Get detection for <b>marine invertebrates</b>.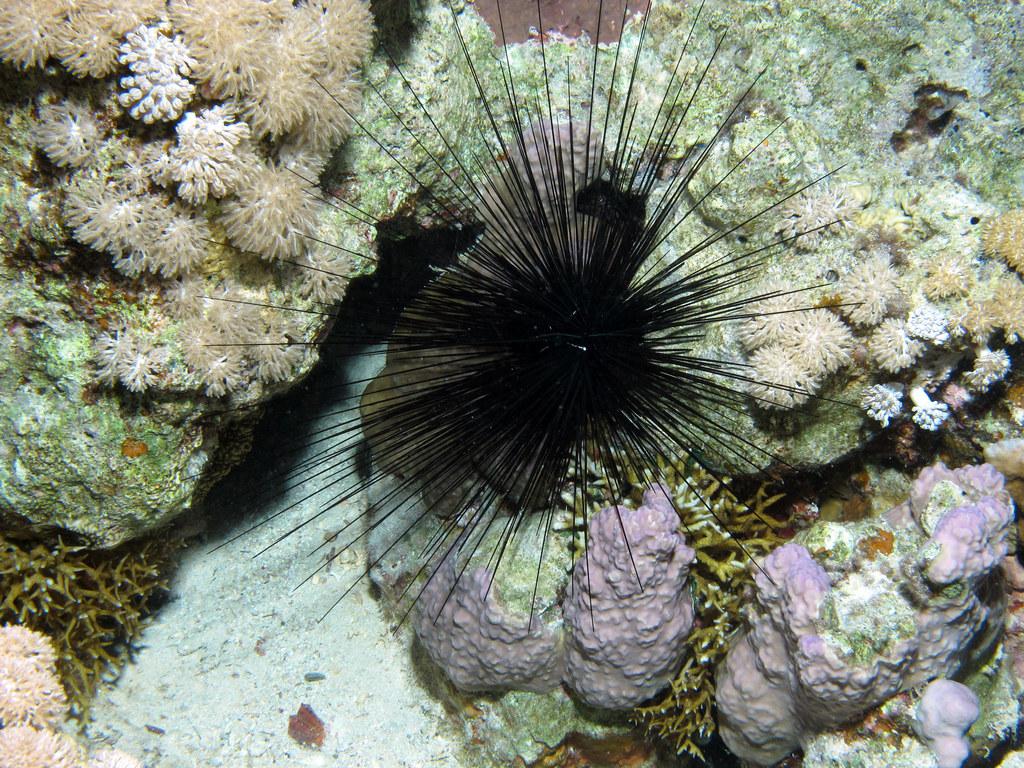
Detection: left=142, top=204, right=229, bottom=281.
